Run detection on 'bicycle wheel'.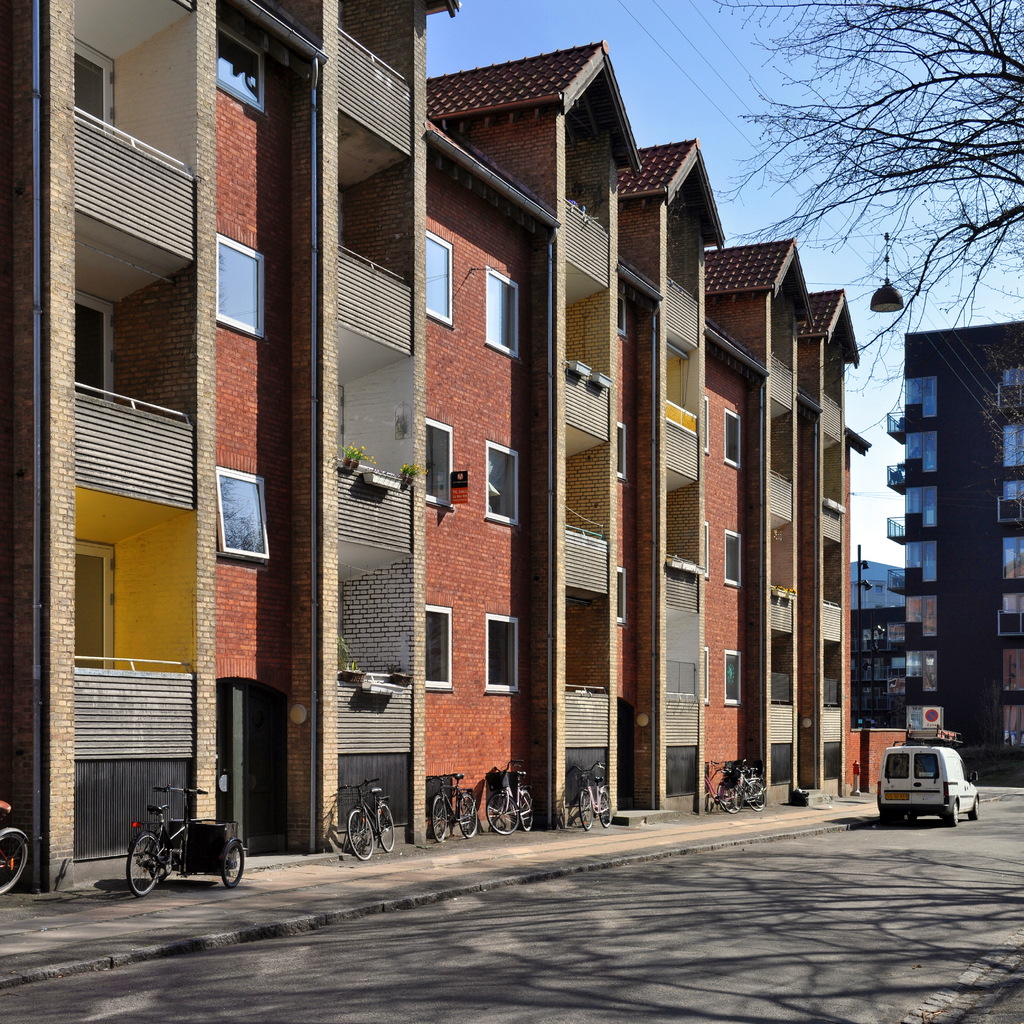
Result: locate(351, 810, 377, 866).
